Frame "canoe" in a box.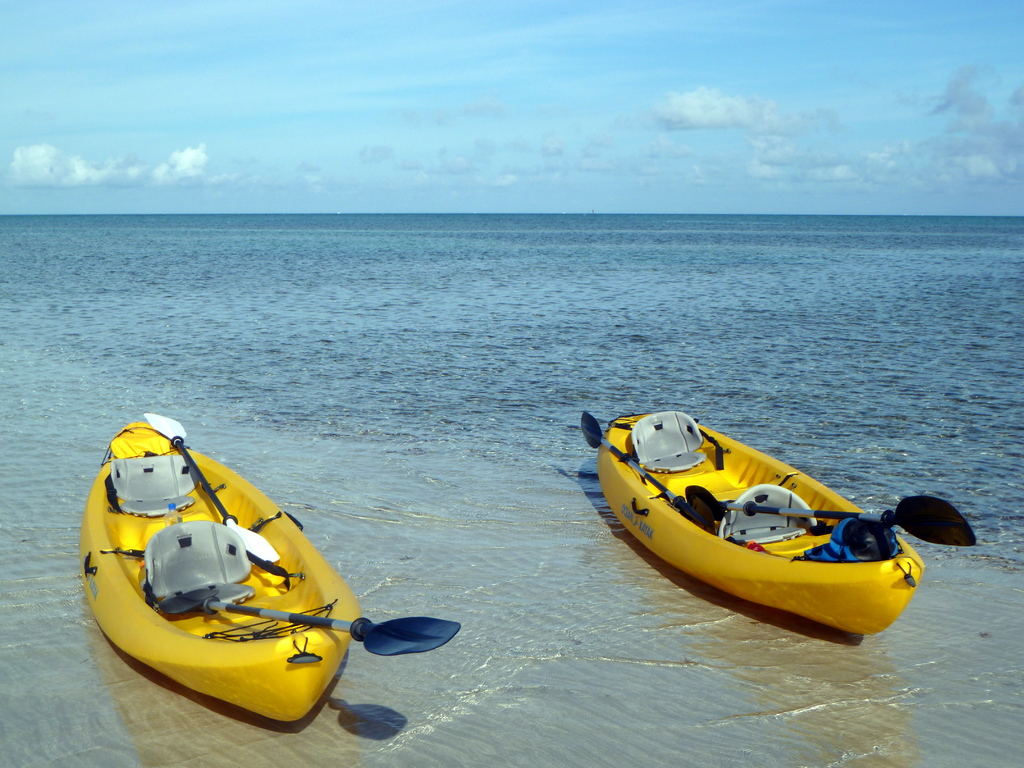
BBox(81, 421, 359, 726).
